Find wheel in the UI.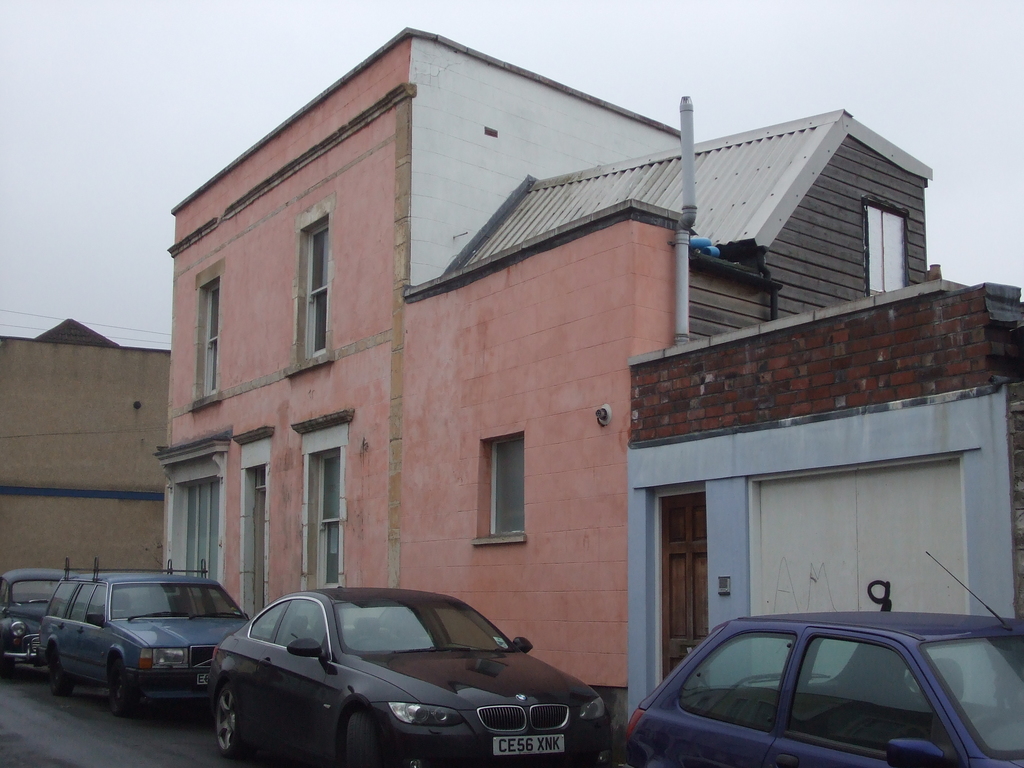
UI element at 346, 710, 380, 767.
